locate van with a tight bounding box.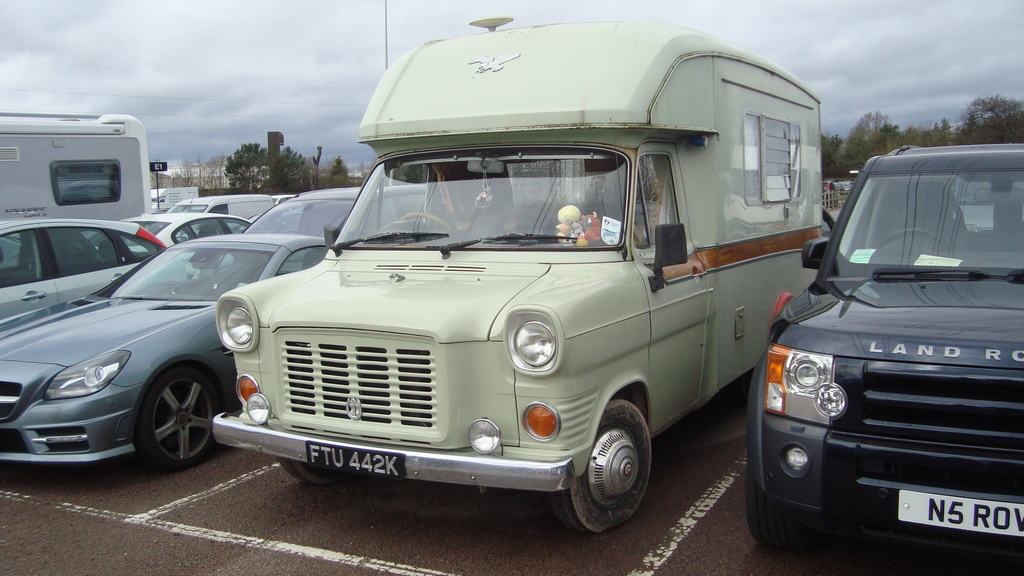
bbox=(0, 111, 154, 262).
